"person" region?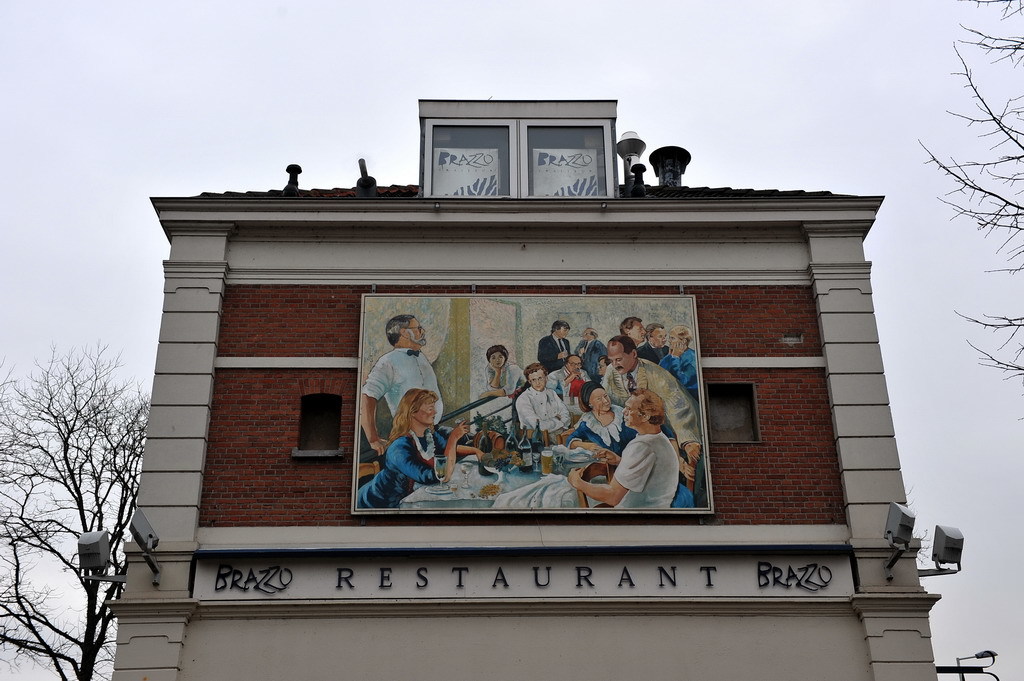
detection(516, 367, 579, 442)
